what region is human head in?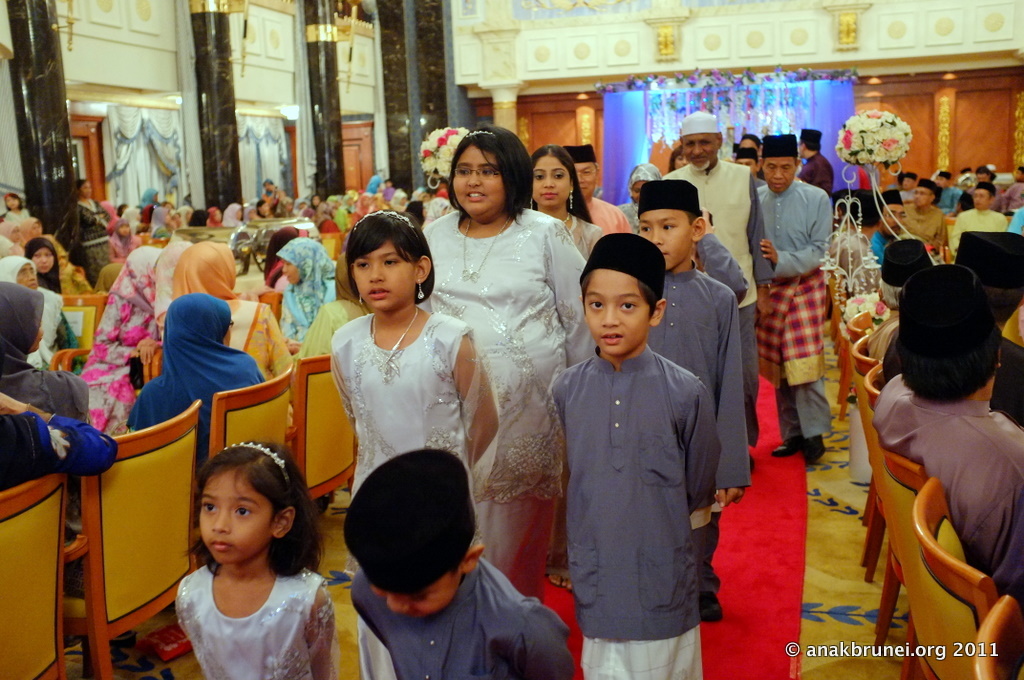
[273,239,324,285].
